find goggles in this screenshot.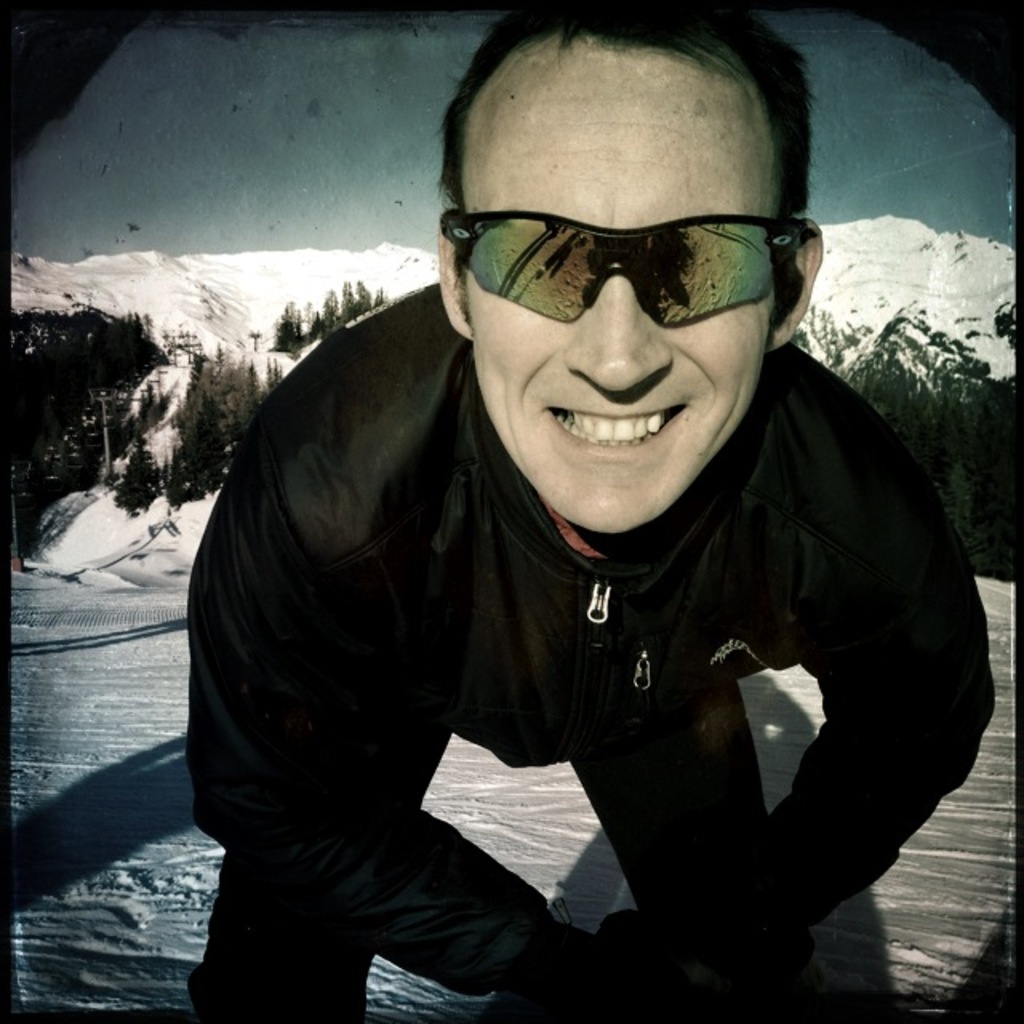
The bounding box for goggles is BBox(453, 173, 822, 323).
